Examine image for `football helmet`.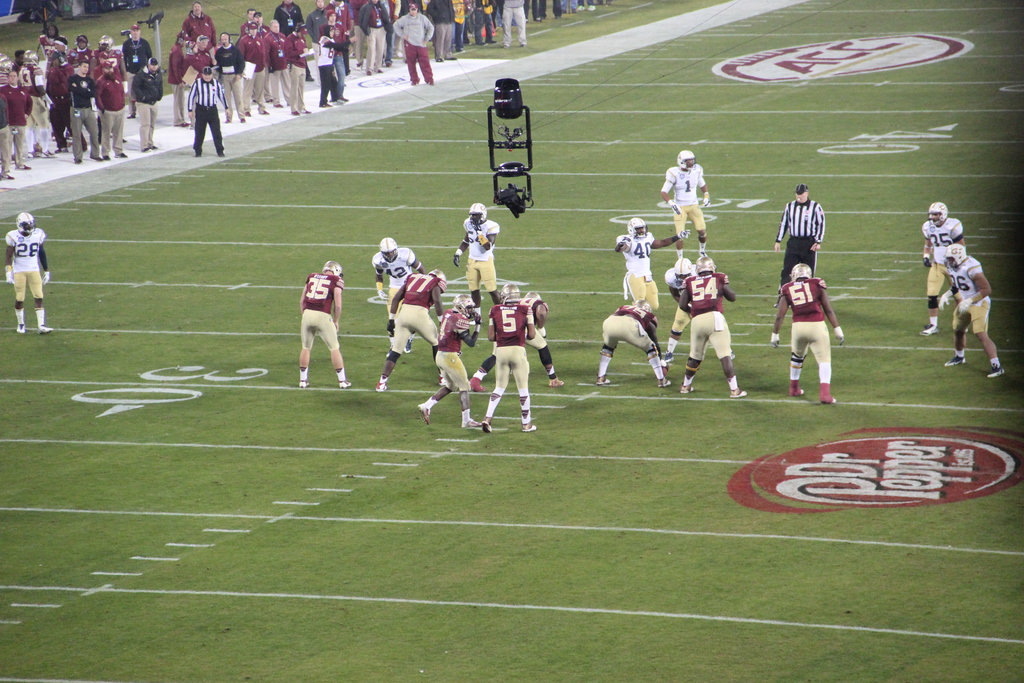
Examination result: Rect(624, 216, 645, 240).
